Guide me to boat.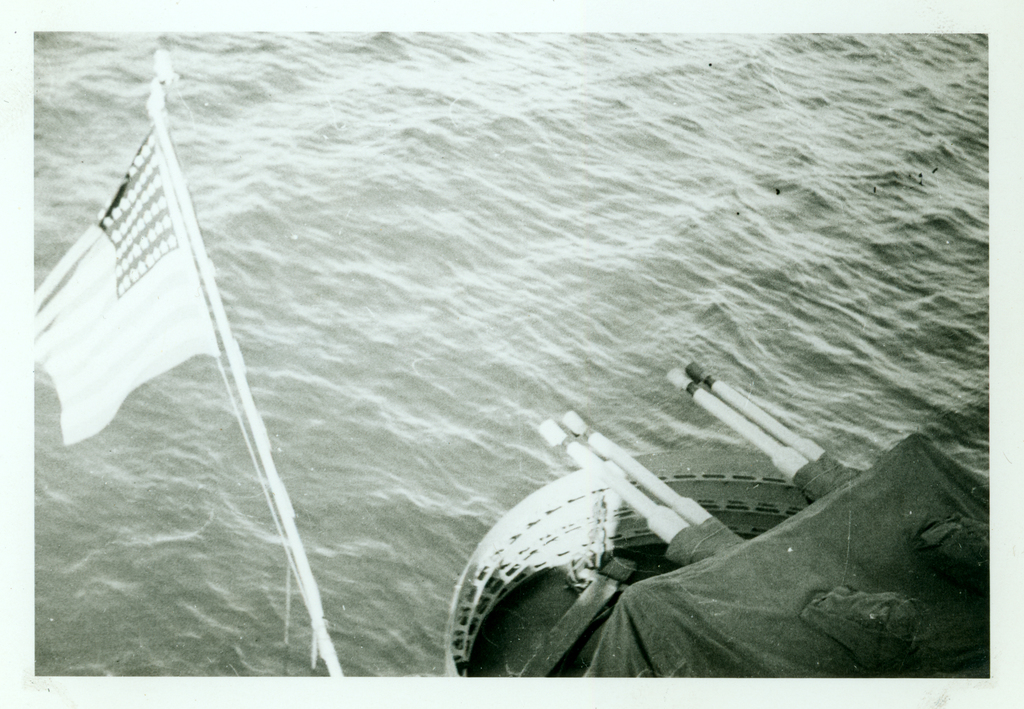
Guidance: [left=27, top=46, right=984, bottom=682].
